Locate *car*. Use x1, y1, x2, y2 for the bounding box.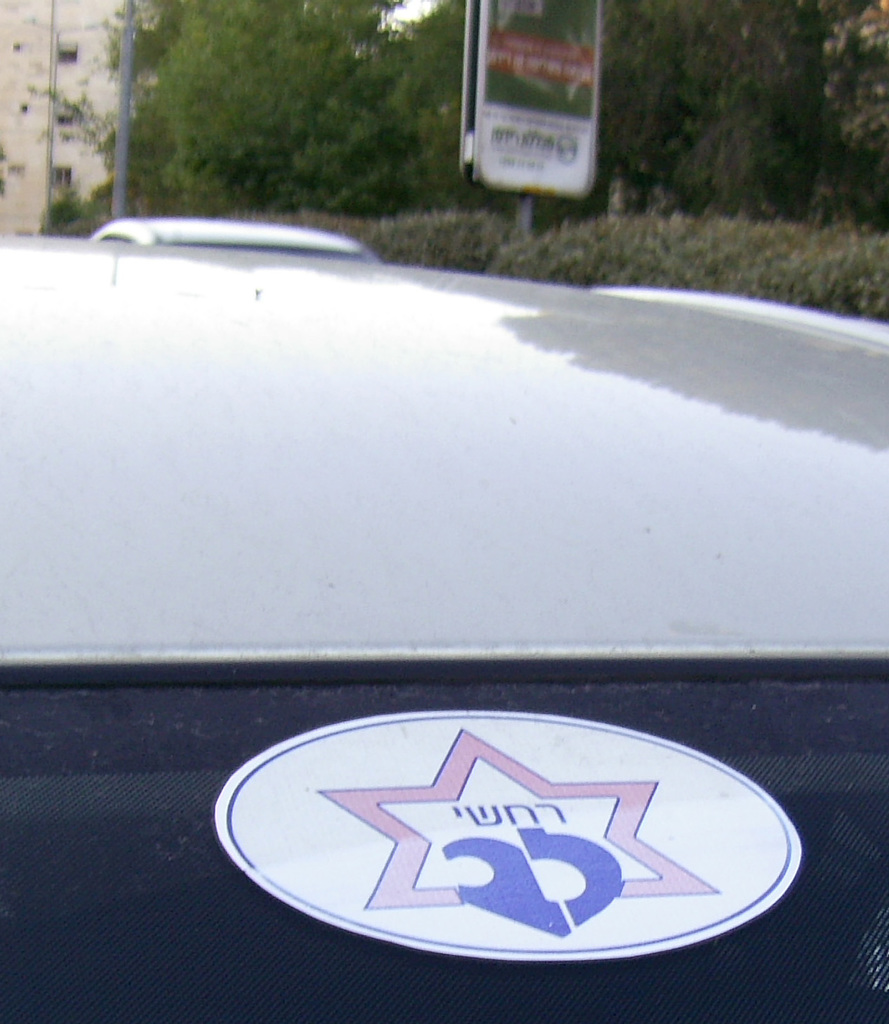
90, 220, 376, 260.
